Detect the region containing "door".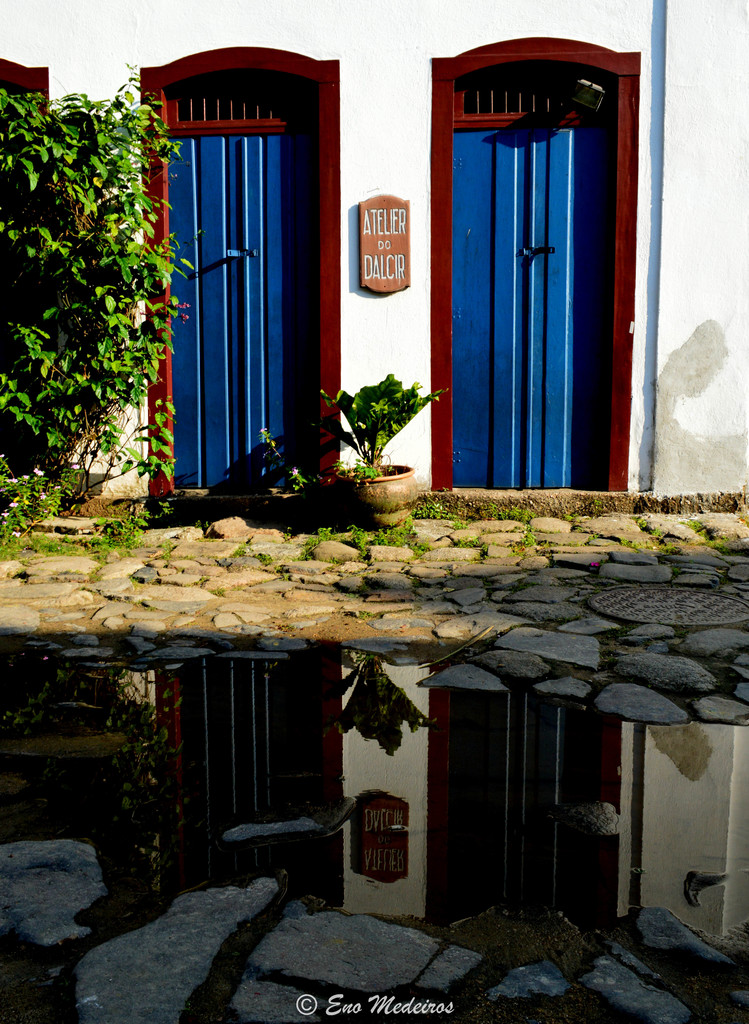
Rect(164, 138, 314, 488).
